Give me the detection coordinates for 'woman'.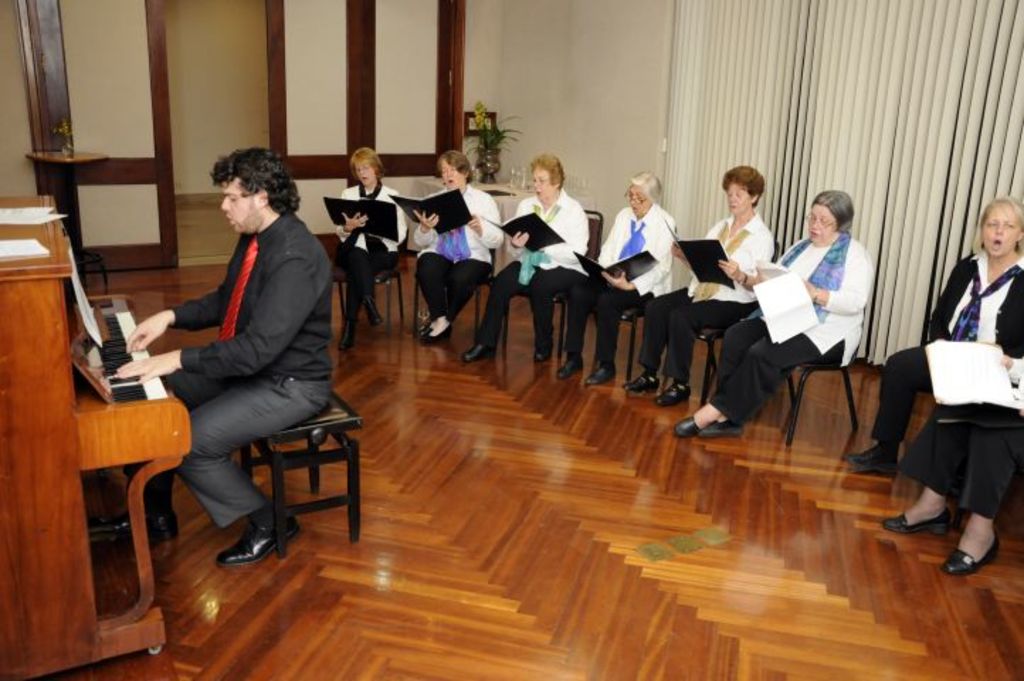
(842,190,1023,471).
